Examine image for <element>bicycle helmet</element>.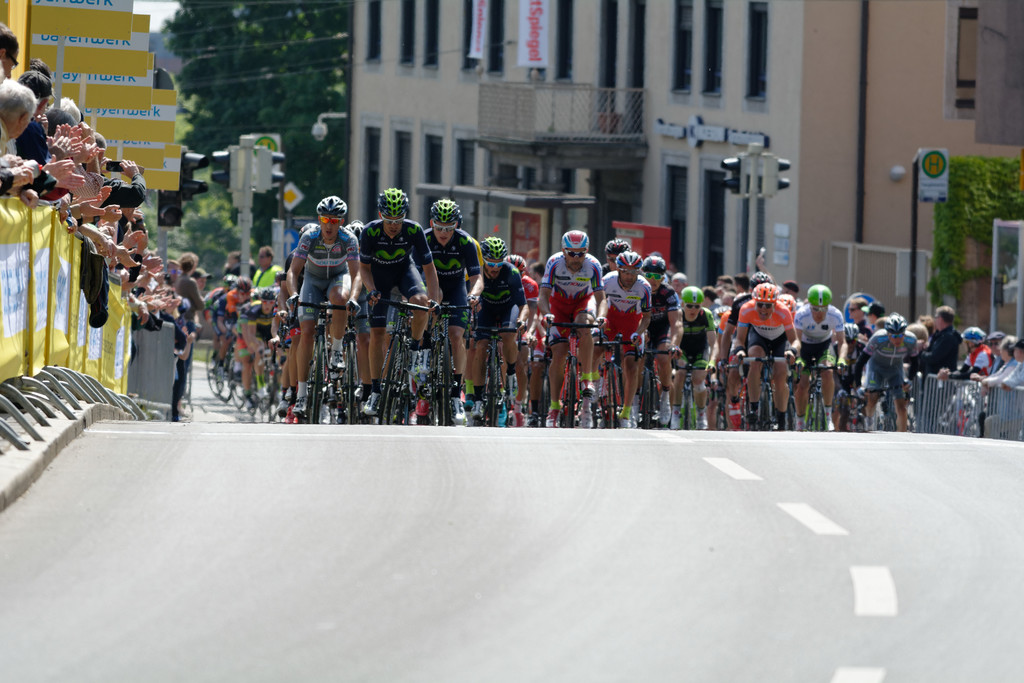
Examination result: BBox(317, 197, 348, 218).
